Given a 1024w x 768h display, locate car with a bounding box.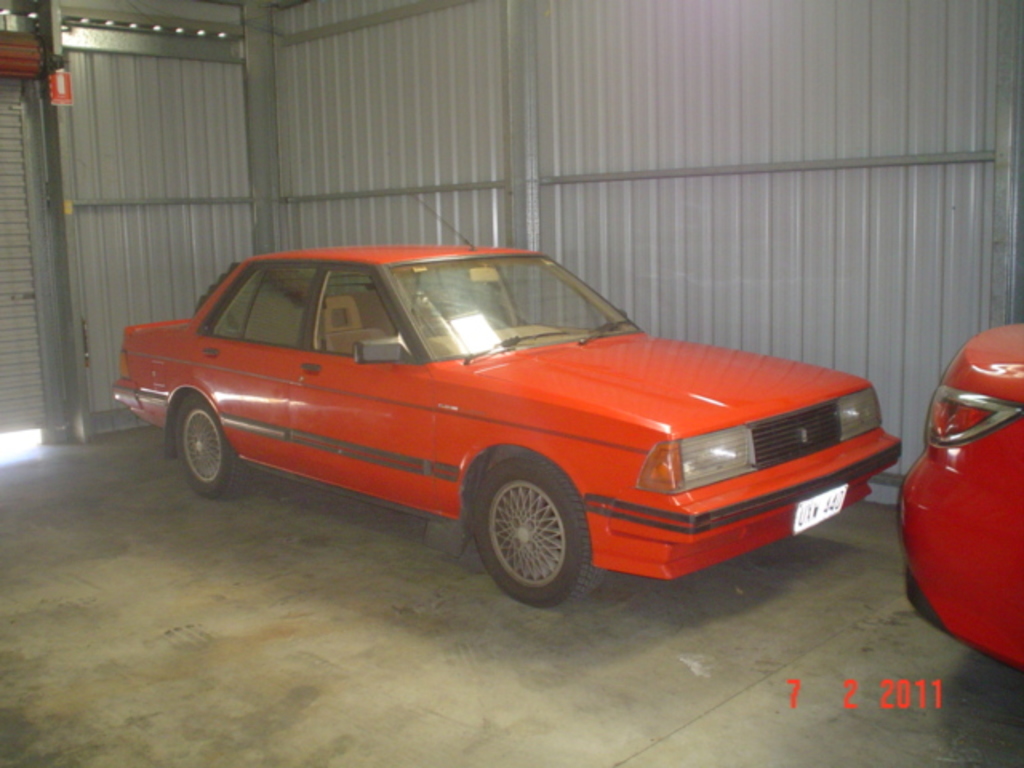
Located: pyautogui.locateOnScreen(115, 242, 904, 610).
